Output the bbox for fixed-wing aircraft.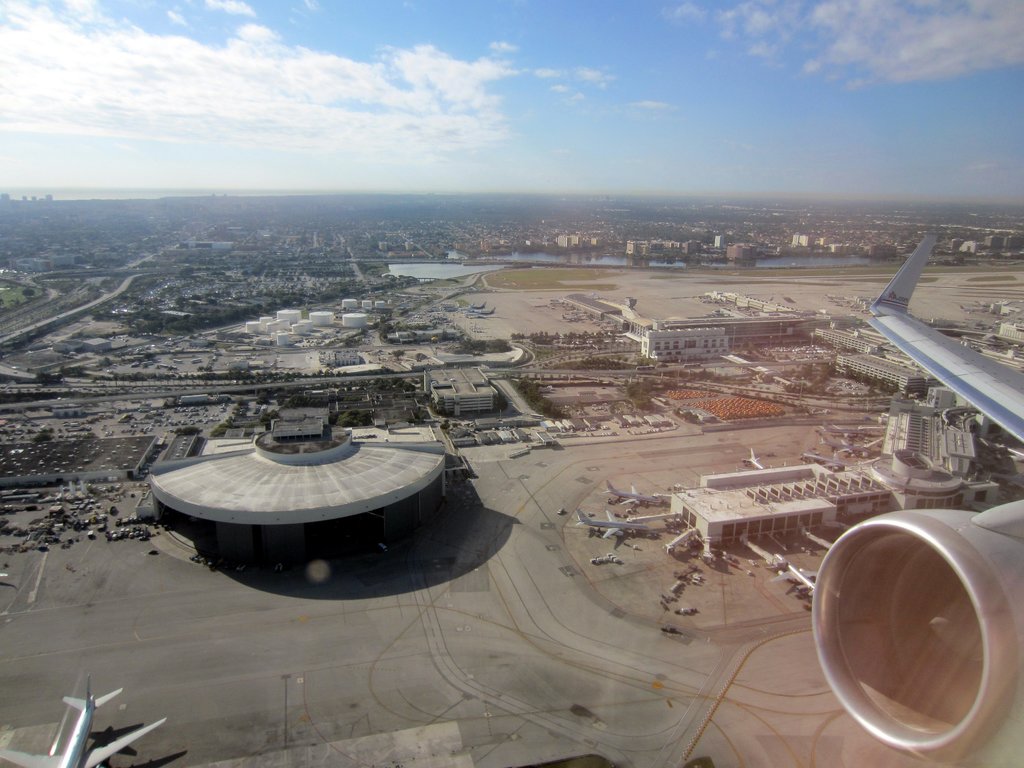
Rect(0, 668, 167, 767).
